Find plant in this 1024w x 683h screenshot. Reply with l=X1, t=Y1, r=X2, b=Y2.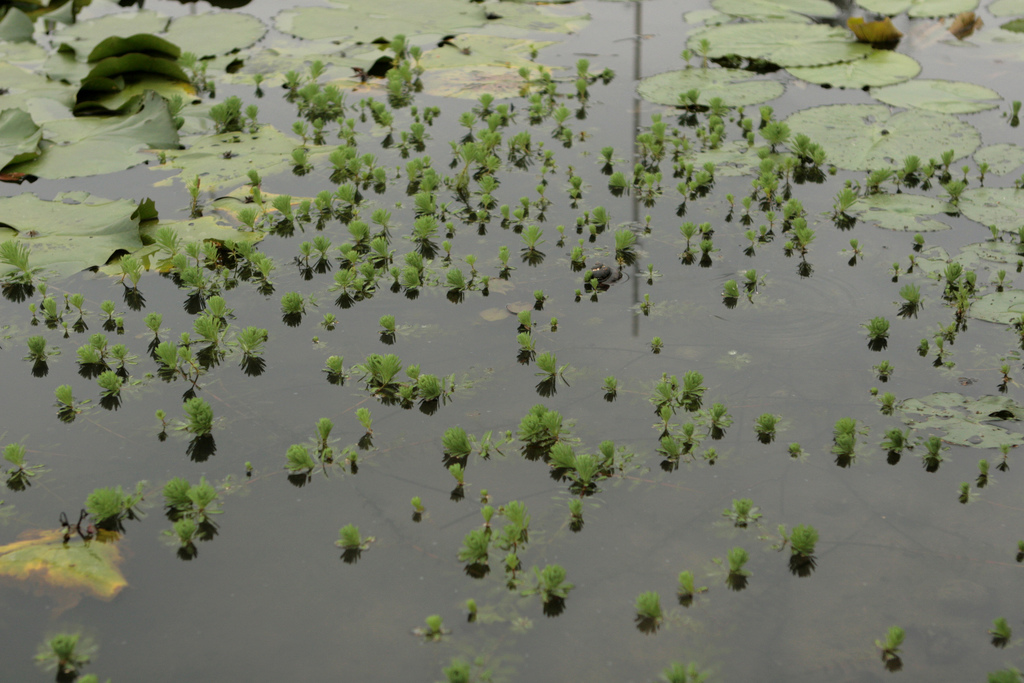
l=31, t=288, r=81, b=320.
